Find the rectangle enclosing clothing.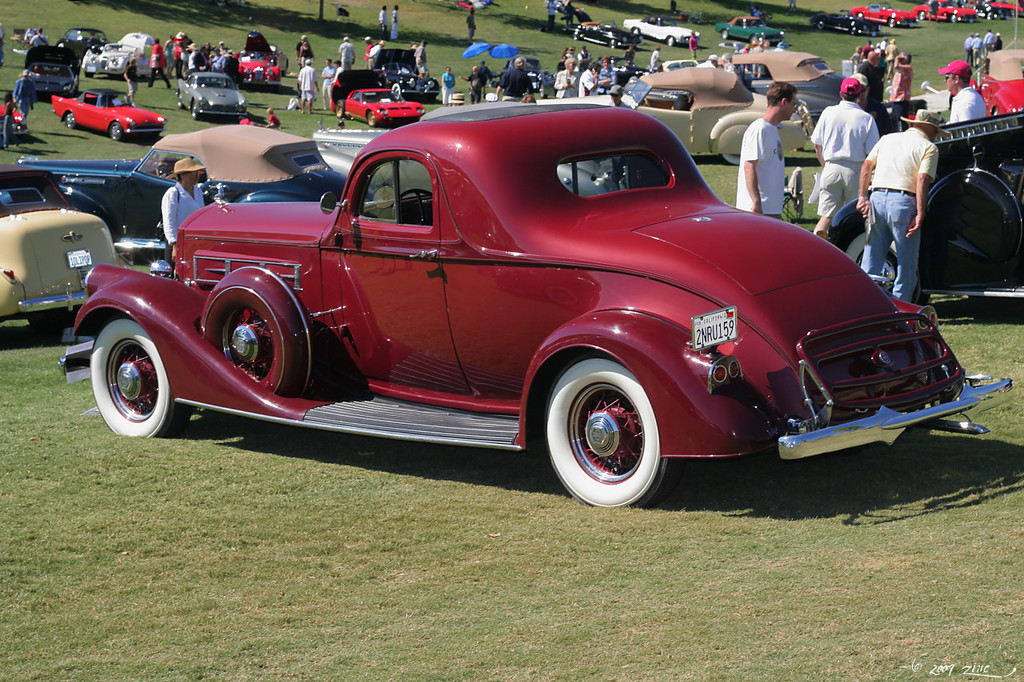
160 180 203 250.
